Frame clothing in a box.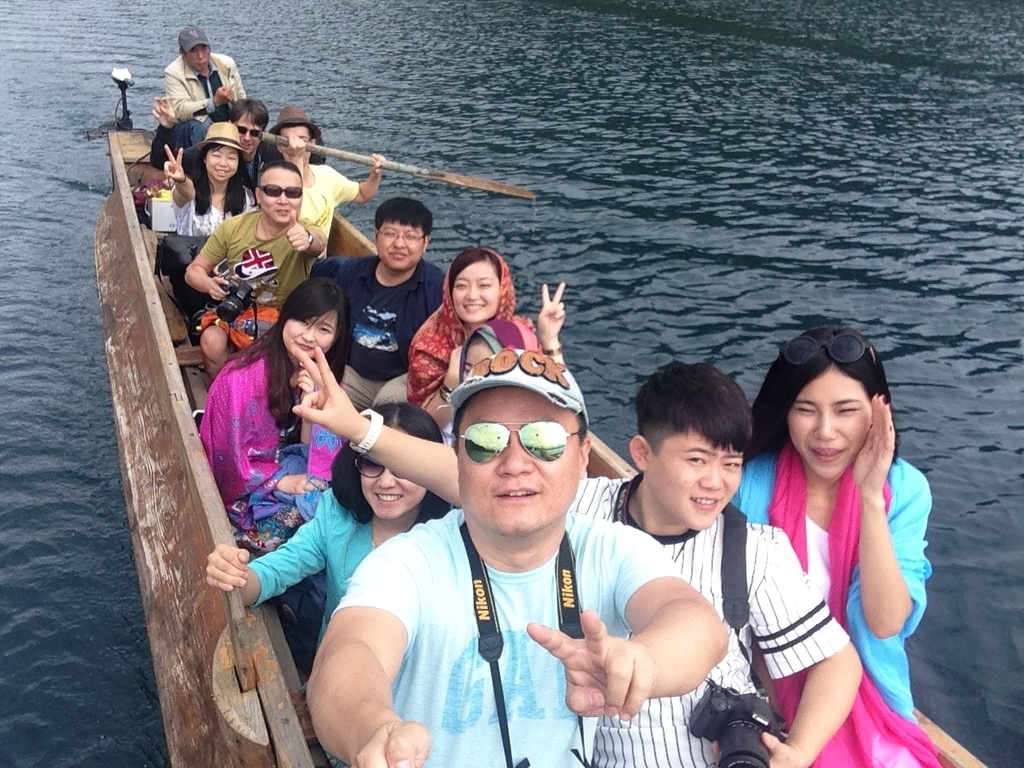
Rect(722, 453, 948, 762).
